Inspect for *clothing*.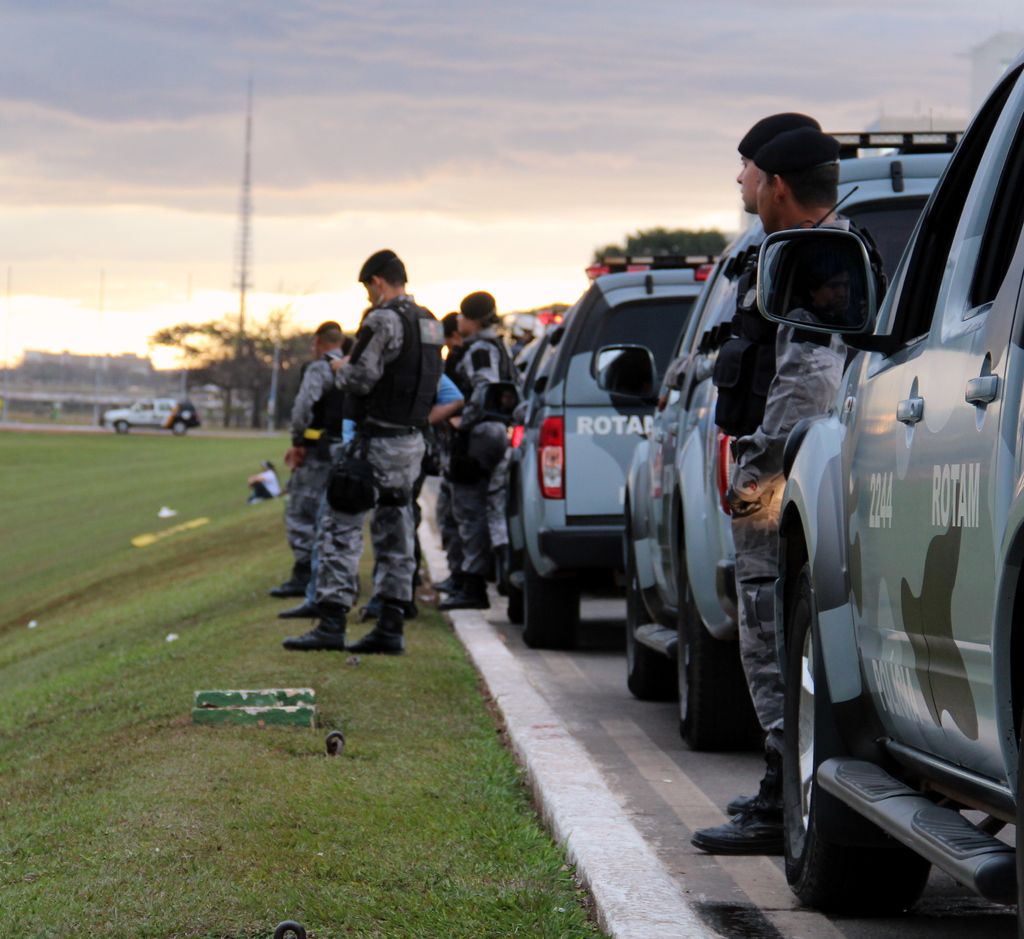
Inspection: 721/227/877/810.
